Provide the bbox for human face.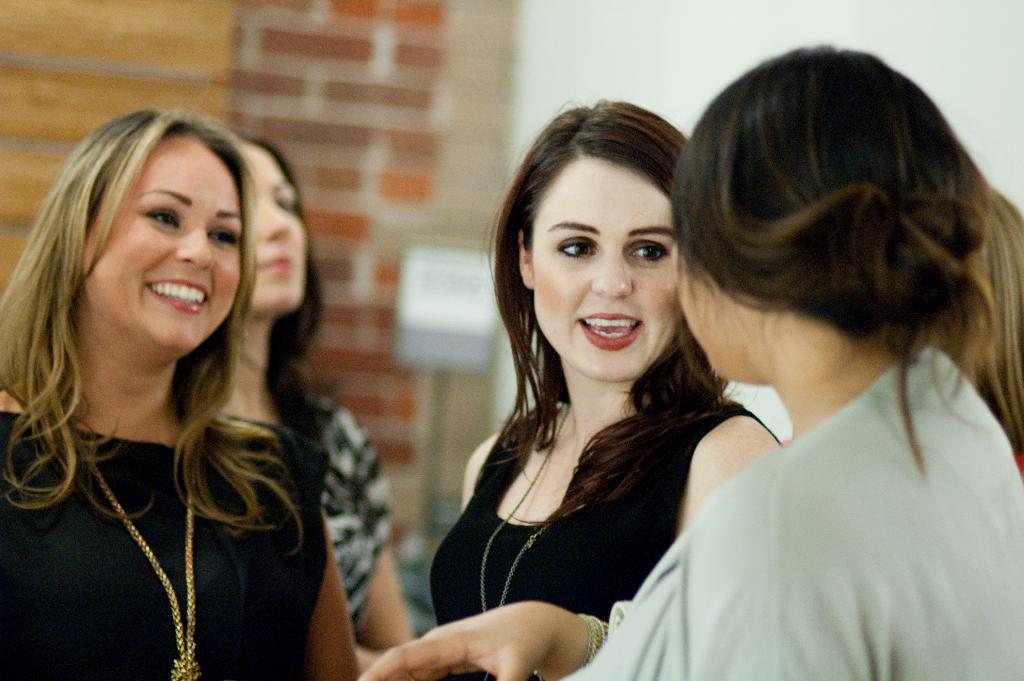
531,150,678,377.
